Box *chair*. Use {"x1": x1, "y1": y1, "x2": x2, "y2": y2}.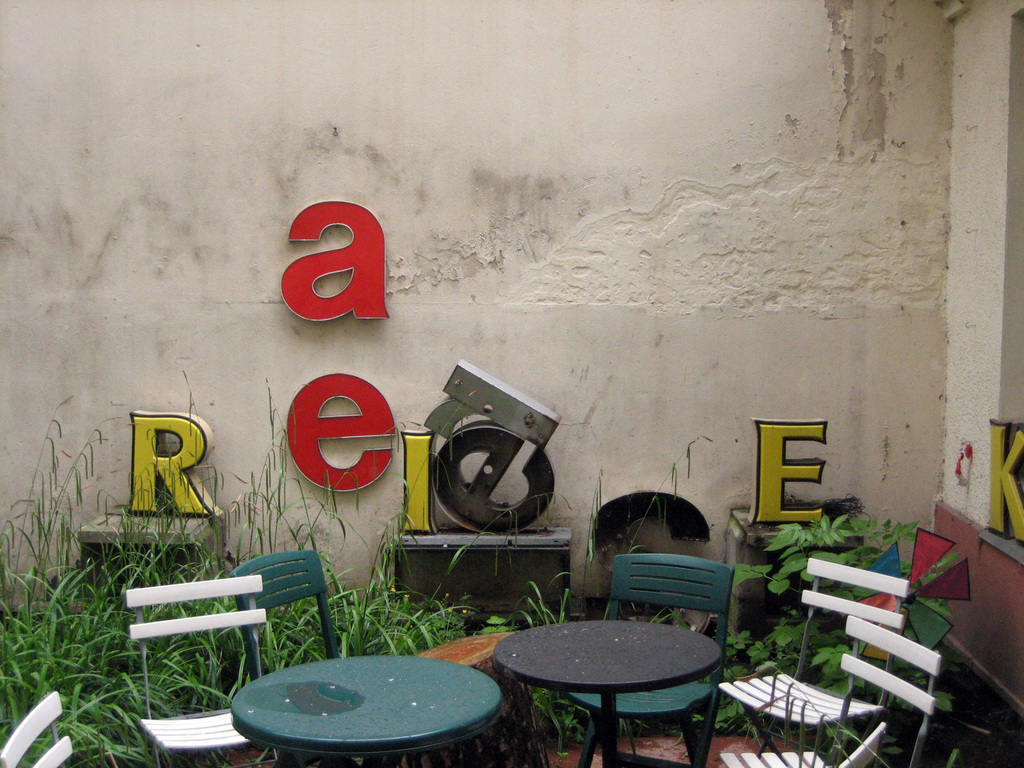
{"x1": 0, "y1": 688, "x2": 76, "y2": 767}.
